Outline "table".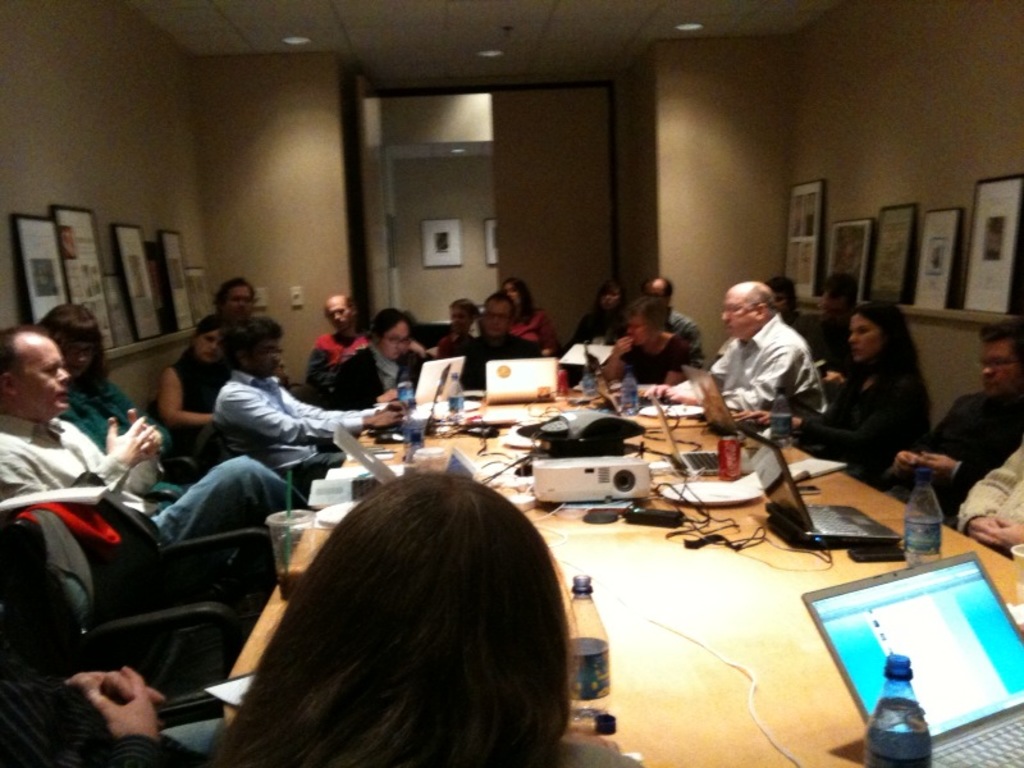
Outline: [x1=209, y1=358, x2=1023, y2=767].
